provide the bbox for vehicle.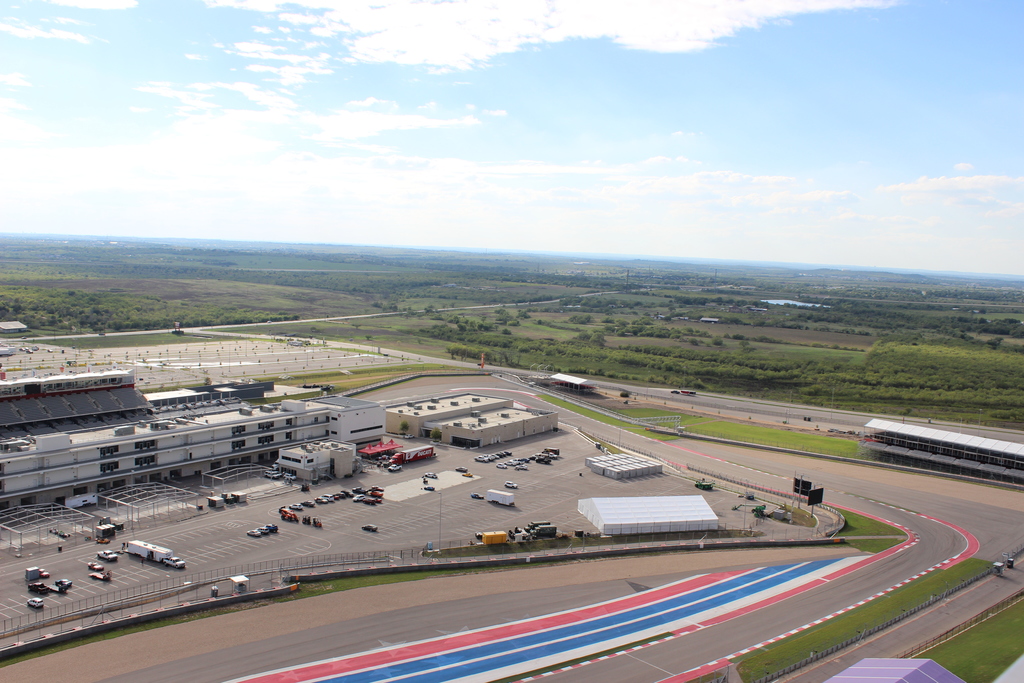
423, 470, 437, 476.
